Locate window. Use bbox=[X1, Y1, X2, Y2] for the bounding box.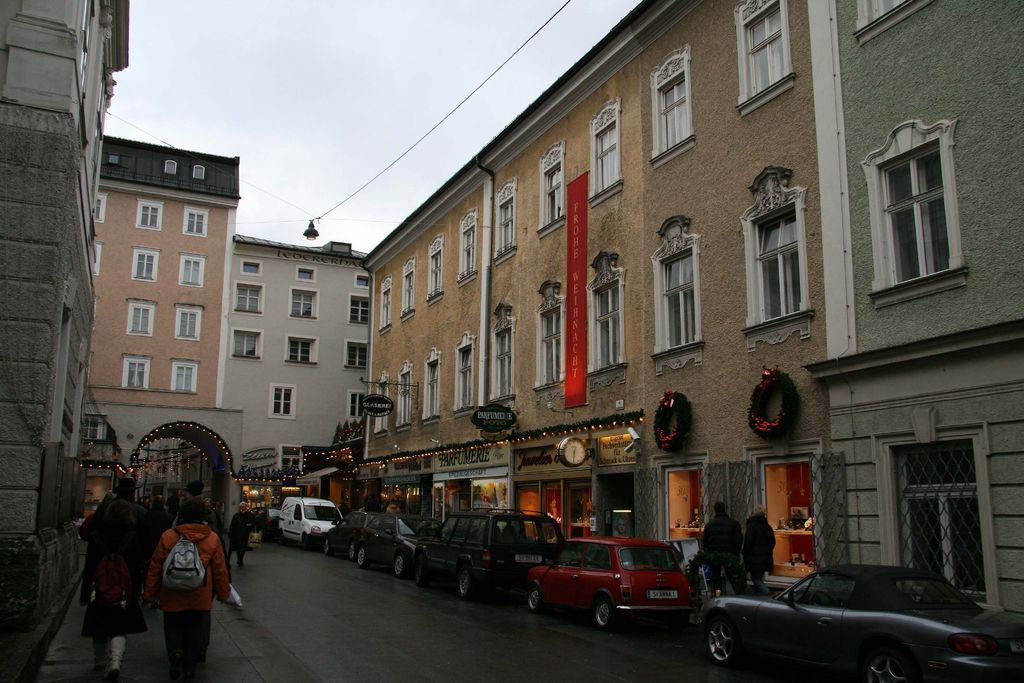
bbox=[173, 359, 200, 388].
